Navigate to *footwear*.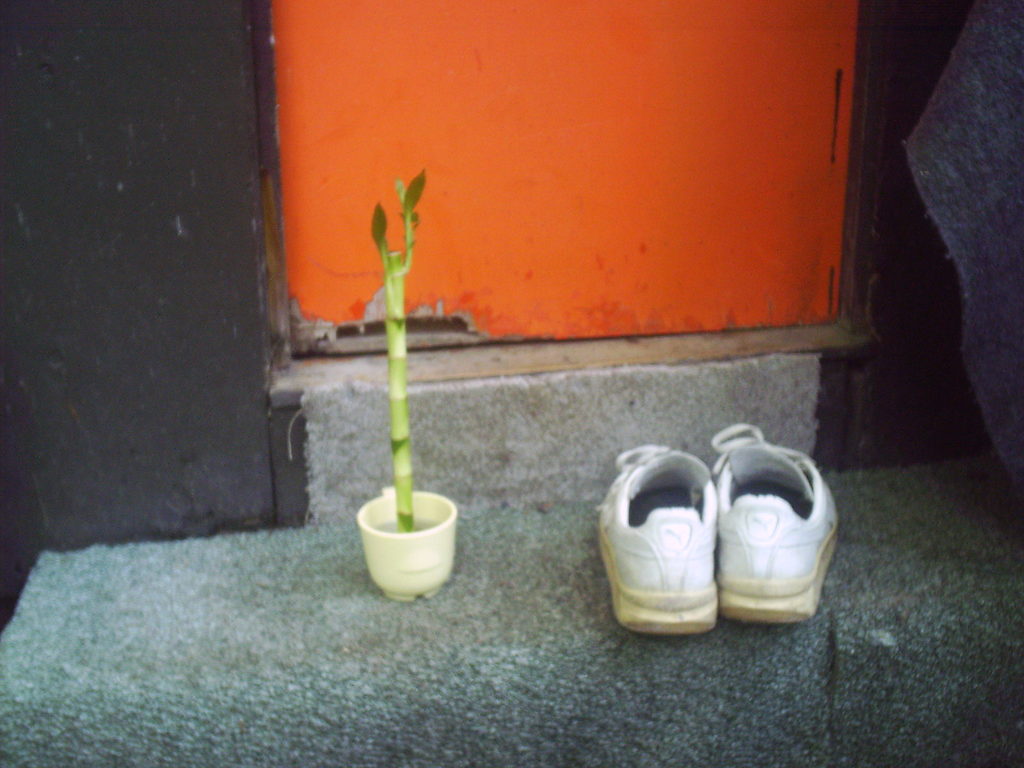
Navigation target: BBox(709, 417, 847, 631).
